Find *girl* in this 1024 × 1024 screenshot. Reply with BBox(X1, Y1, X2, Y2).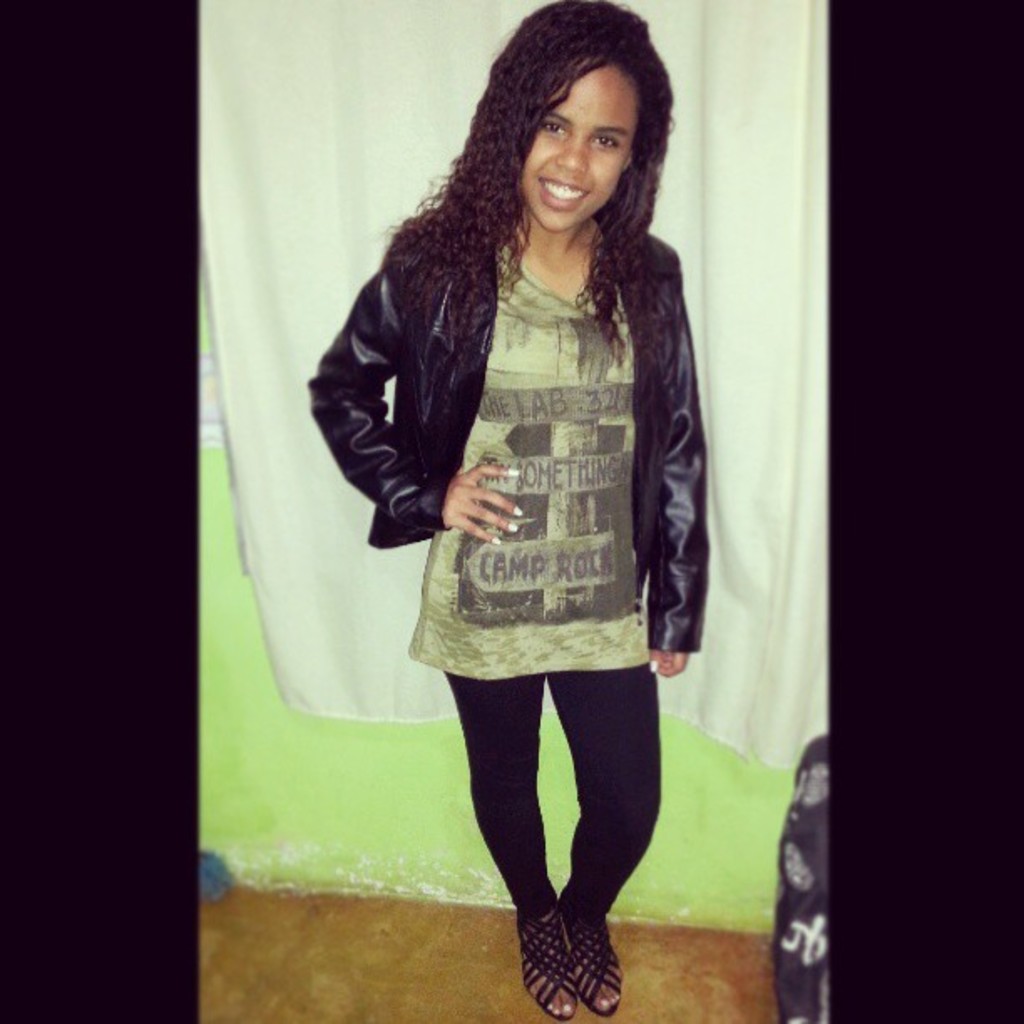
BBox(306, 0, 713, 1021).
